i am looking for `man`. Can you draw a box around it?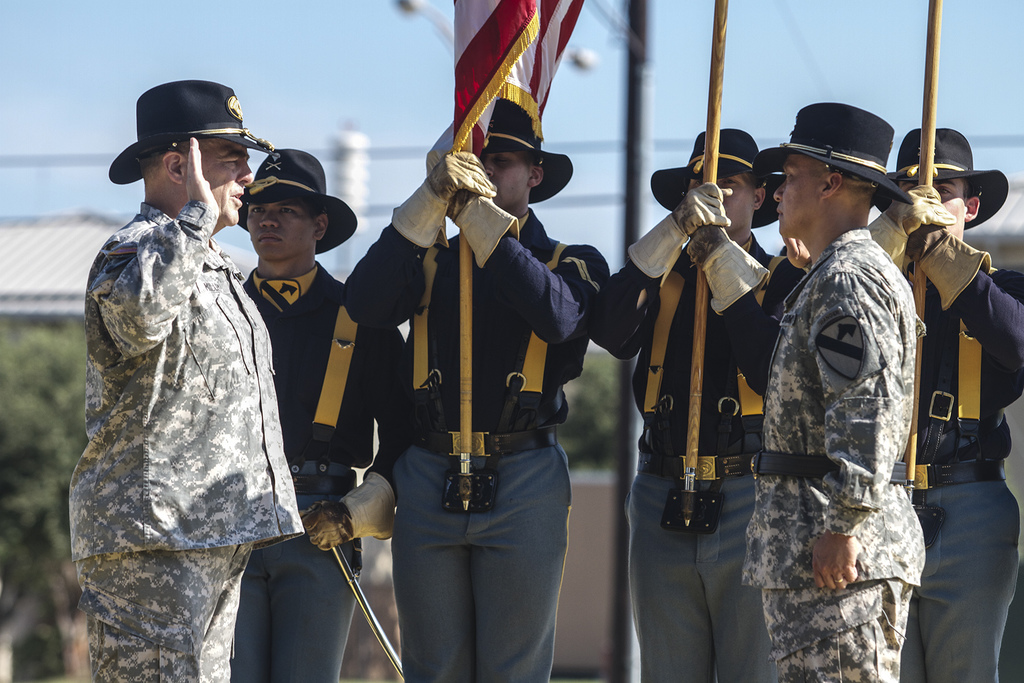
Sure, the bounding box is [x1=744, y1=105, x2=924, y2=682].
